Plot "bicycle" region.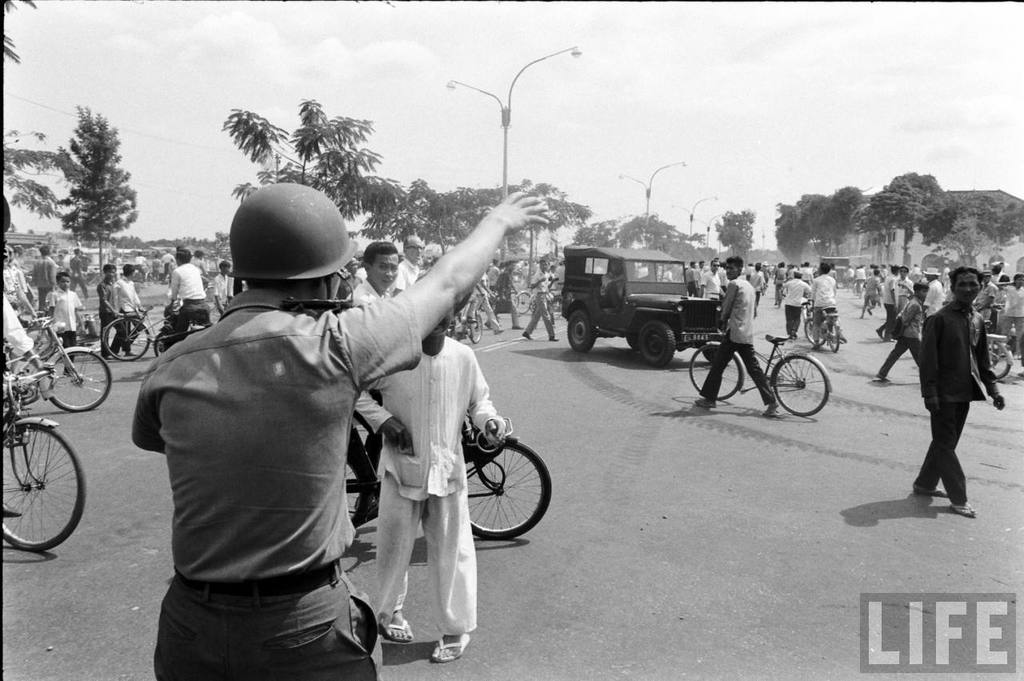
Plotted at (1,356,88,553).
